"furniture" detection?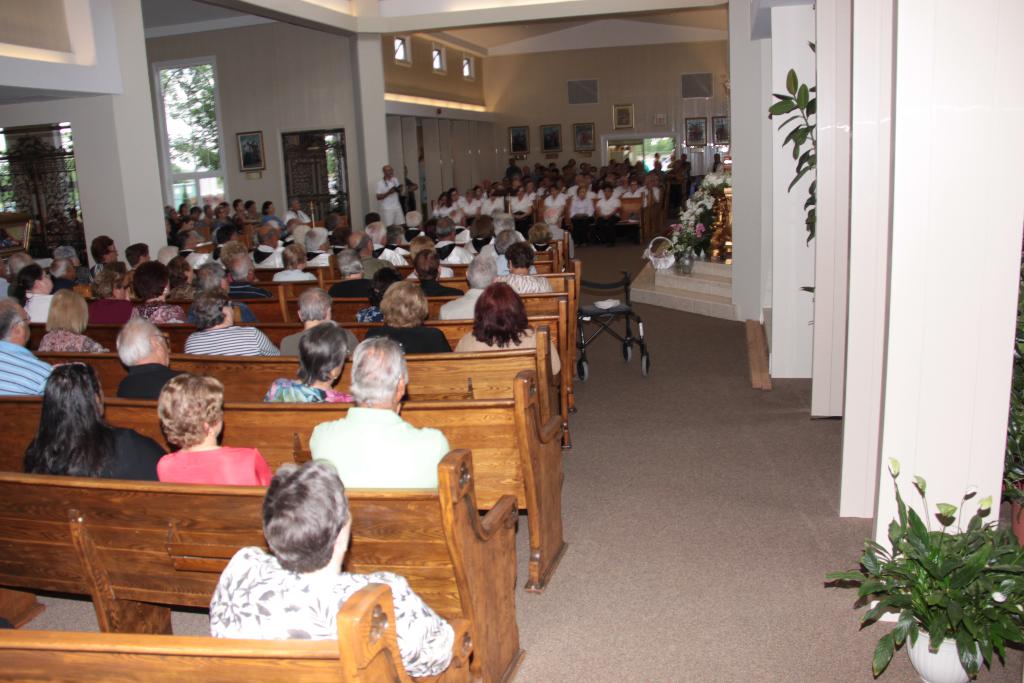
select_region(3, 447, 525, 682)
